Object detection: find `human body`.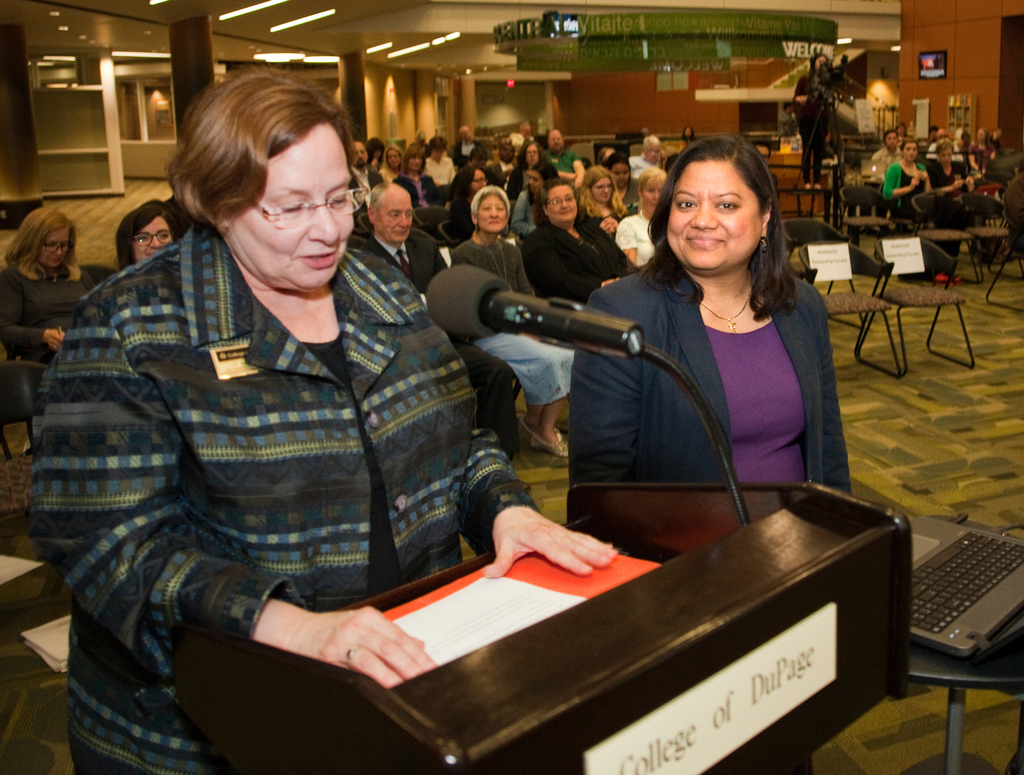
507:131:559:184.
